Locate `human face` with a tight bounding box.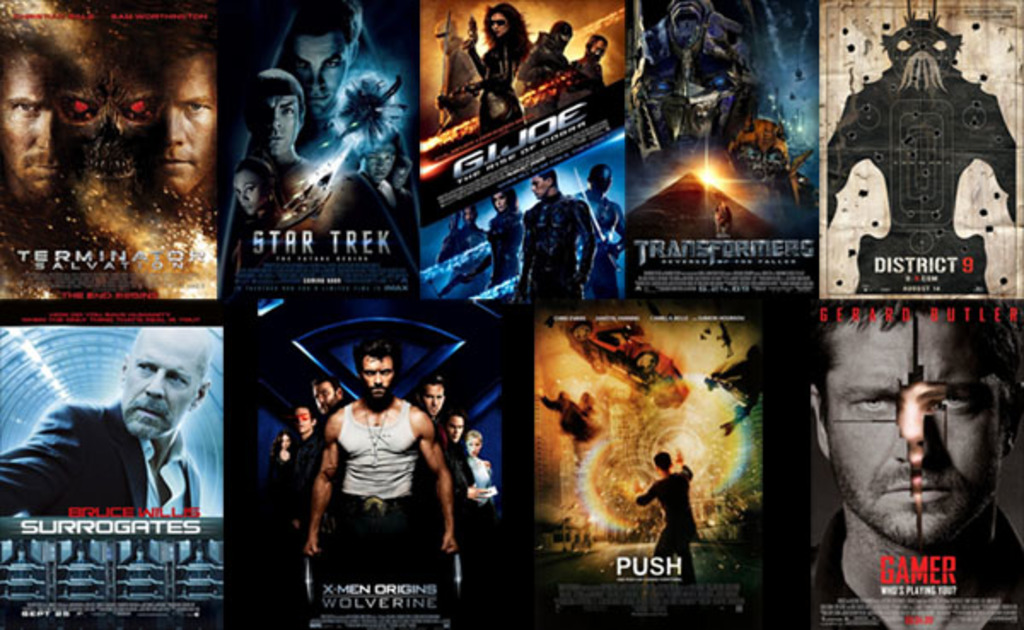
442 415 466 442.
